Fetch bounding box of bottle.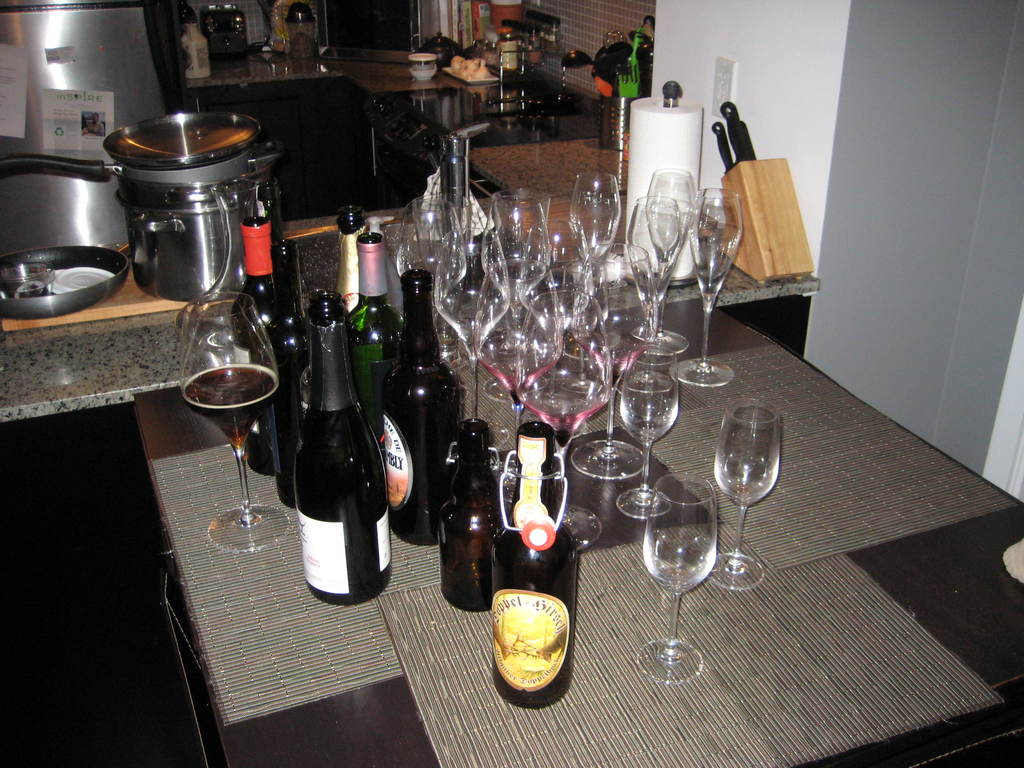
Bbox: 340/227/405/449.
